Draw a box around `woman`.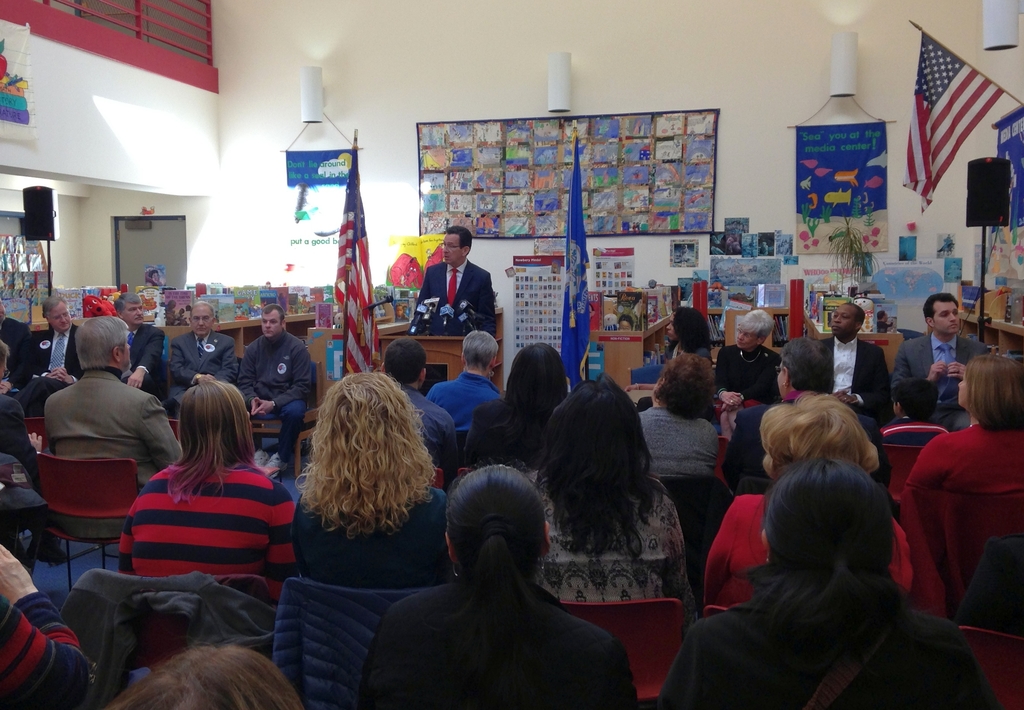
pyautogui.locateOnScreen(357, 467, 643, 709).
